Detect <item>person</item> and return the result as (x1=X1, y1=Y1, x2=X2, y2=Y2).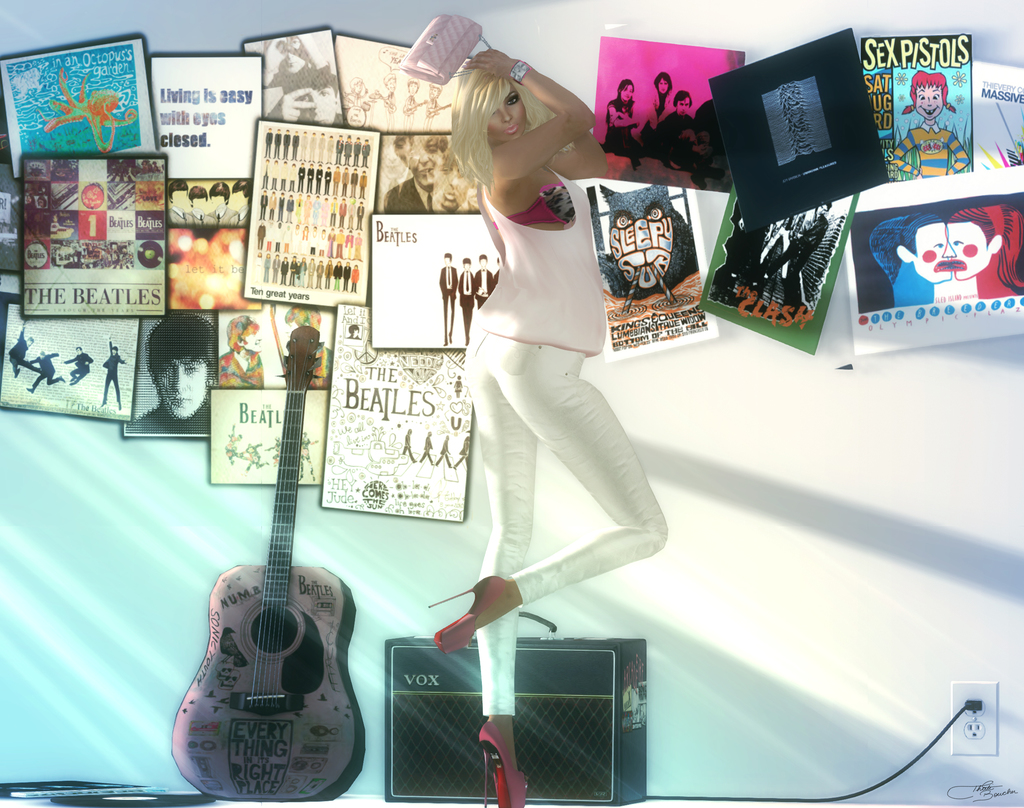
(x1=128, y1=314, x2=218, y2=438).
